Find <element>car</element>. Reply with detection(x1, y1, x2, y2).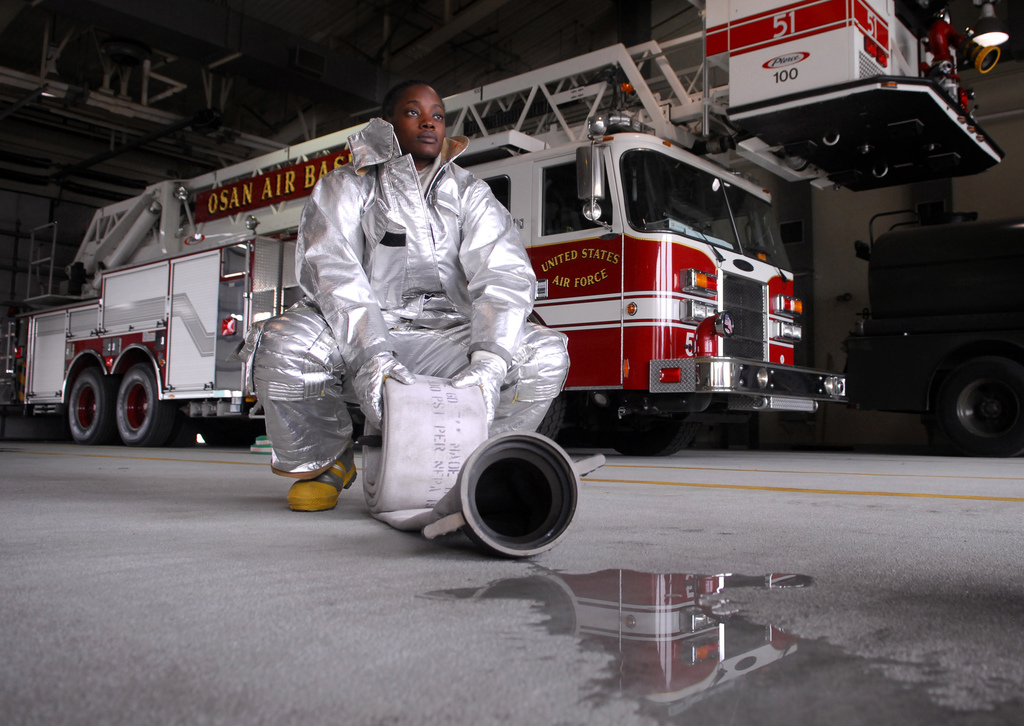
detection(842, 201, 1023, 453).
